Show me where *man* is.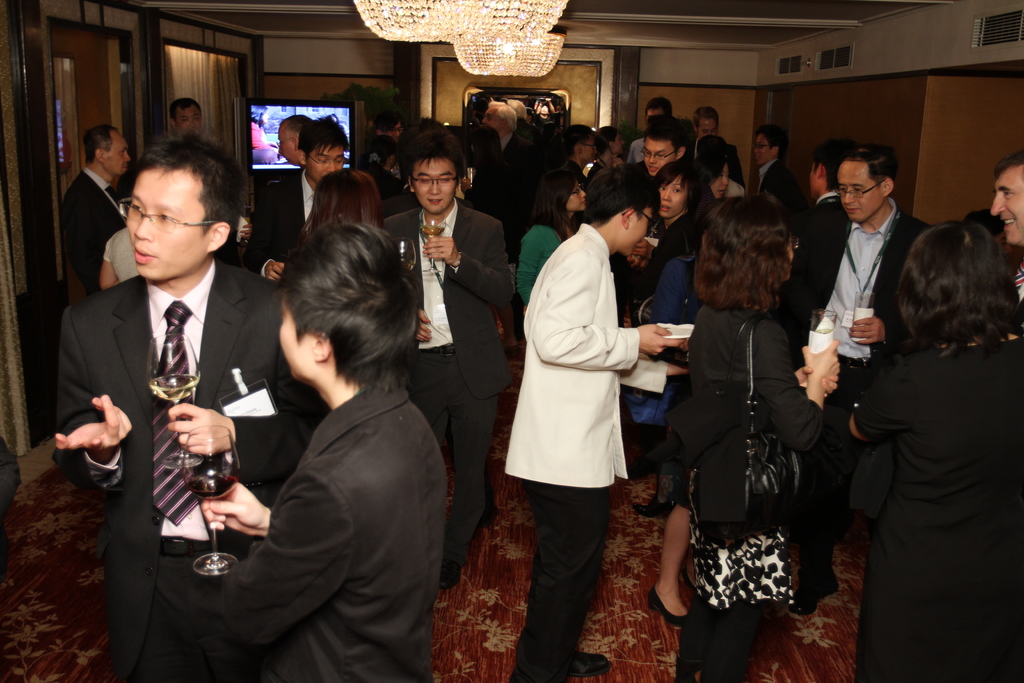
*man* is at box(749, 126, 791, 208).
